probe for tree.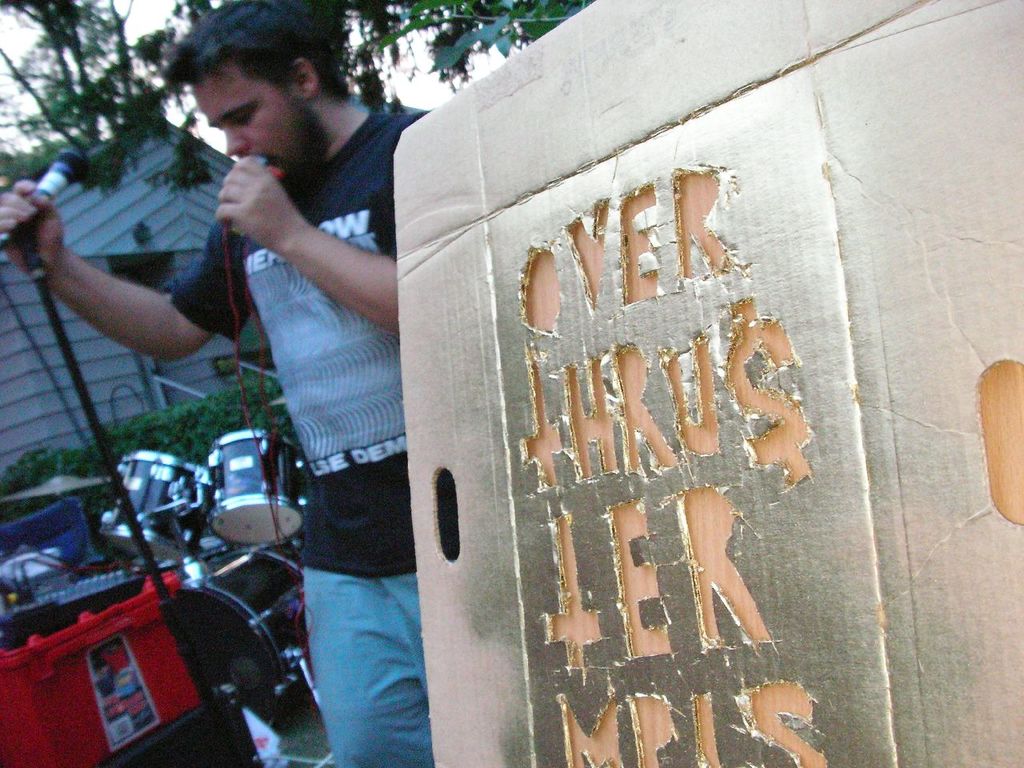
Probe result: {"x1": 285, "y1": 0, "x2": 558, "y2": 86}.
